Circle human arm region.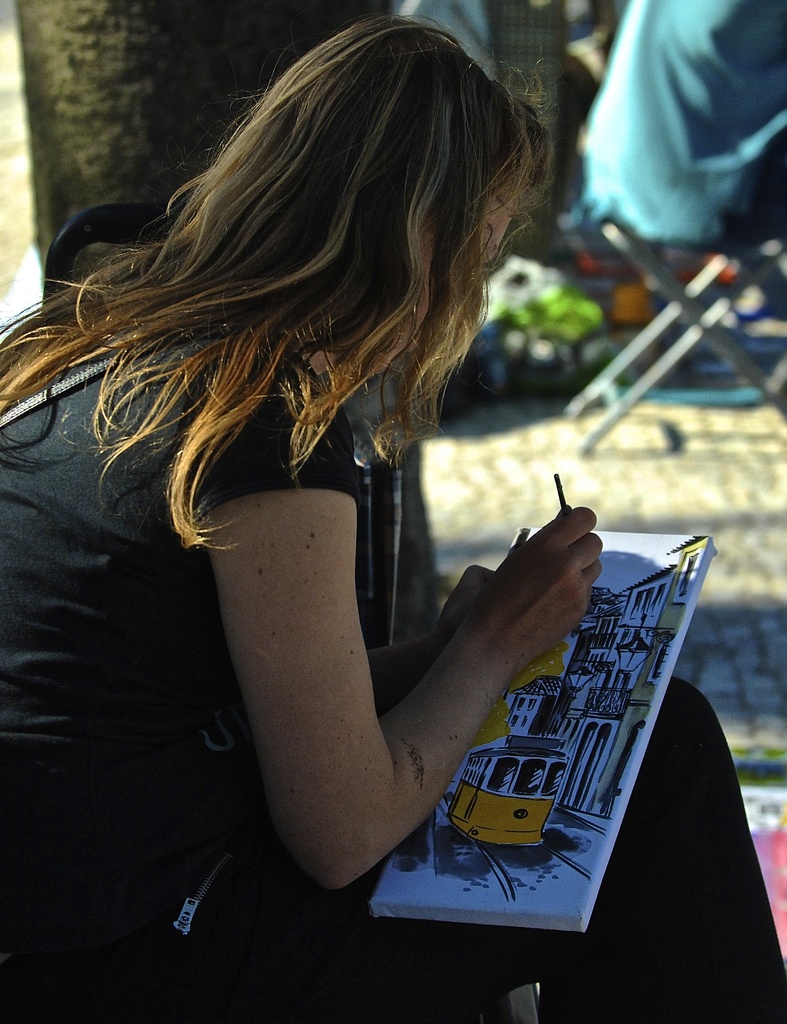
Region: <bbox>368, 564, 492, 722</bbox>.
